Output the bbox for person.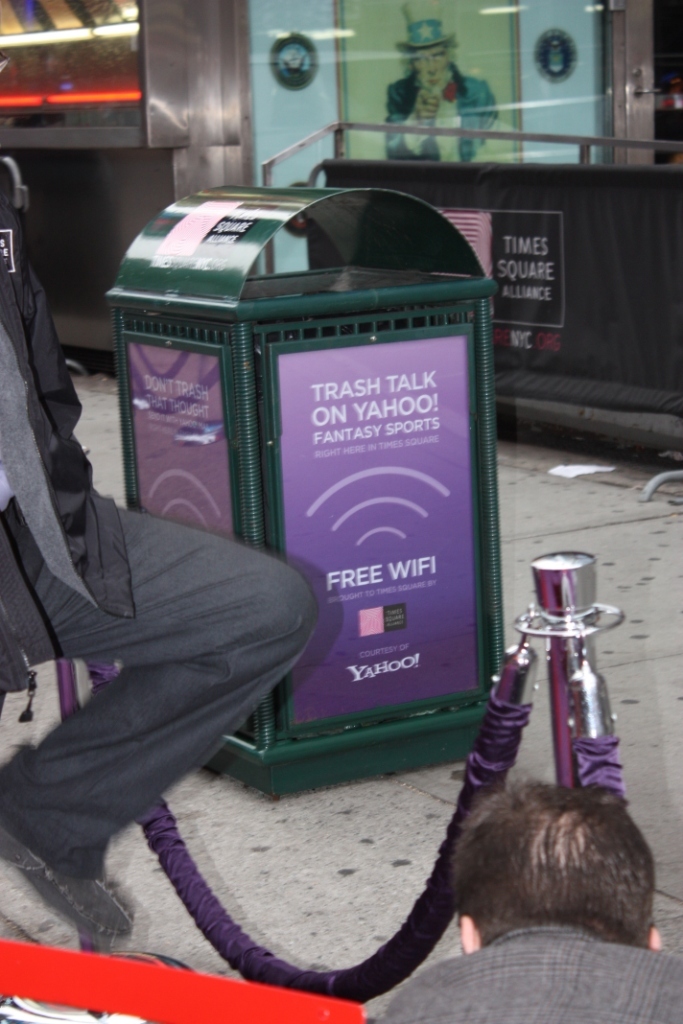
pyautogui.locateOnScreen(387, 11, 502, 171).
